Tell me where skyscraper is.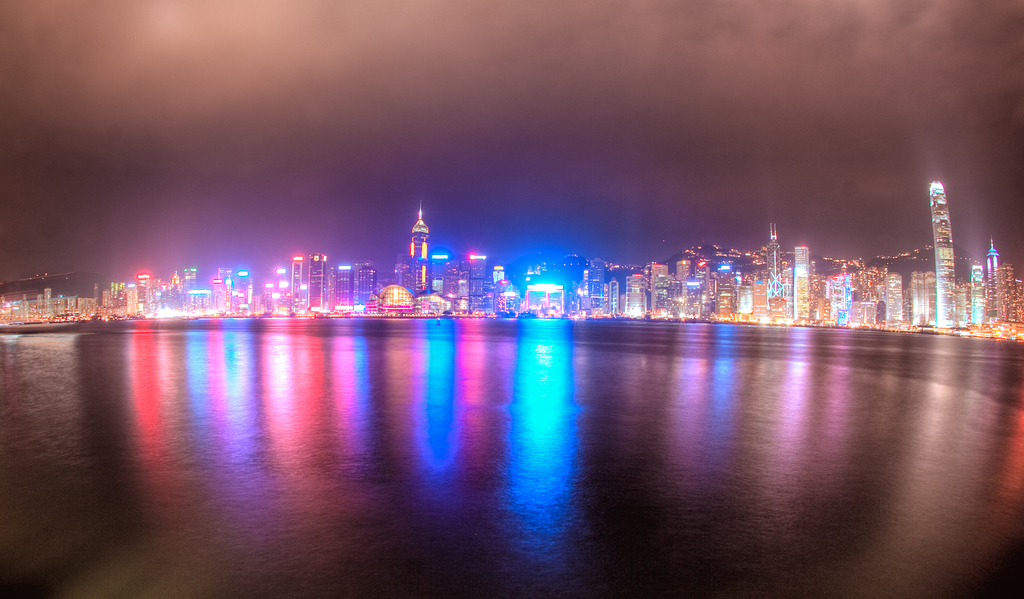
skyscraper is at bbox=(289, 255, 301, 316).
